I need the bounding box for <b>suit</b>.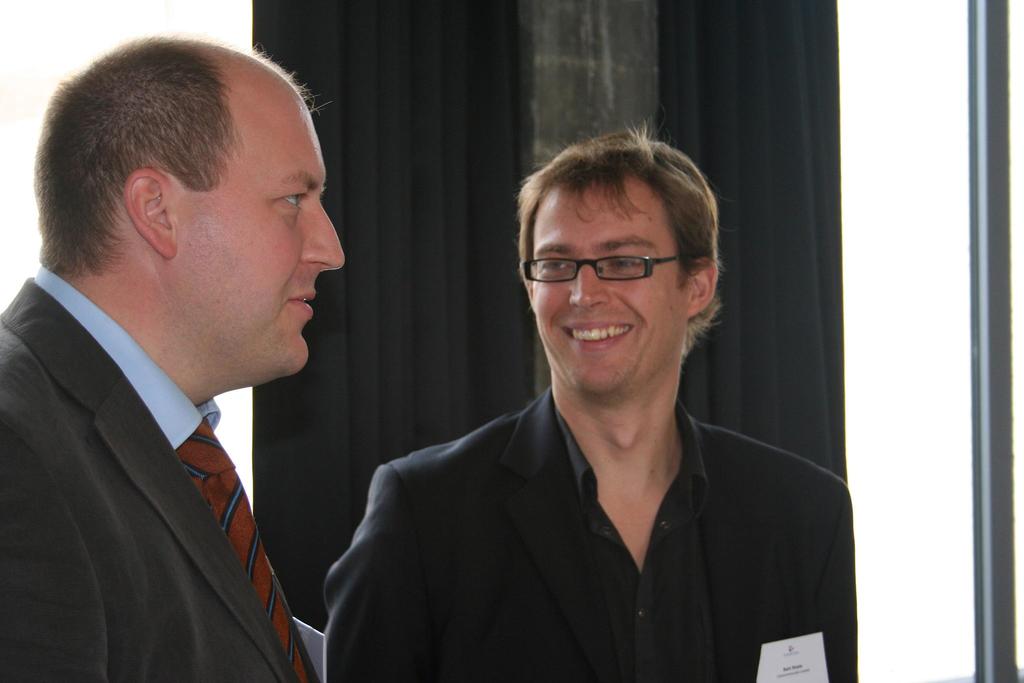
Here it is: [328, 415, 858, 679].
